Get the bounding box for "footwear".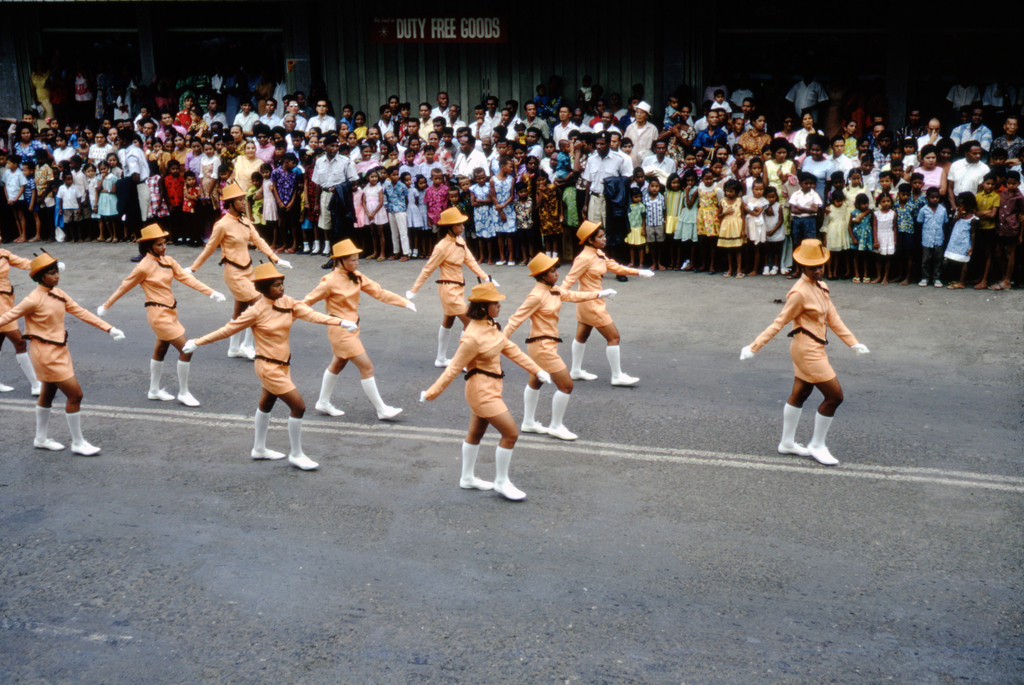
select_region(734, 268, 746, 280).
